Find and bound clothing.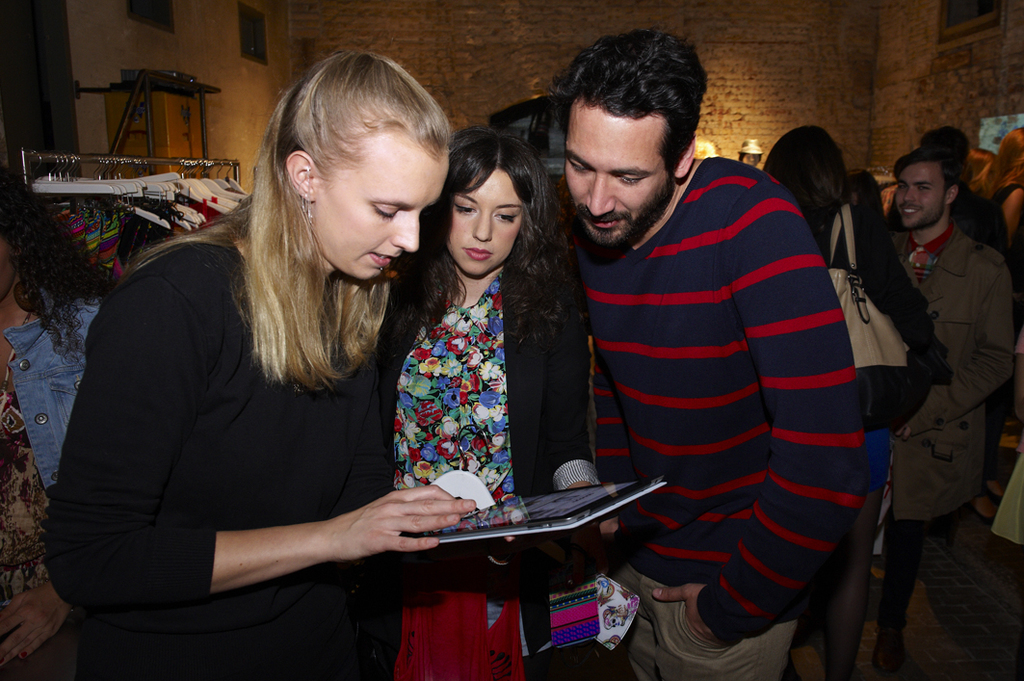
Bound: BBox(40, 228, 416, 680).
